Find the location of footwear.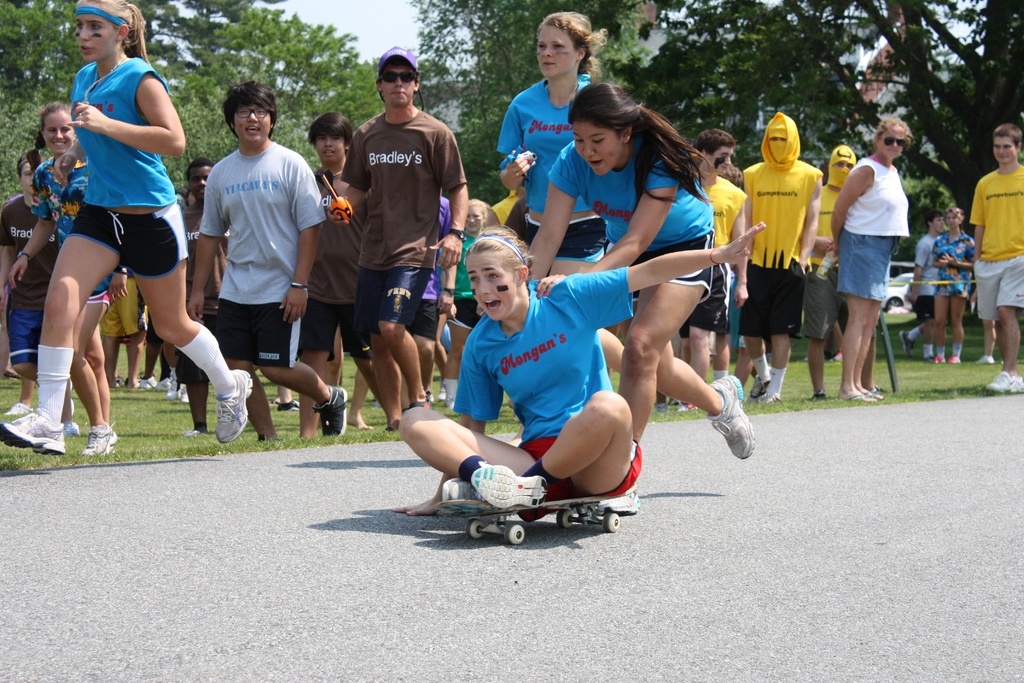
Location: detection(275, 393, 298, 413).
